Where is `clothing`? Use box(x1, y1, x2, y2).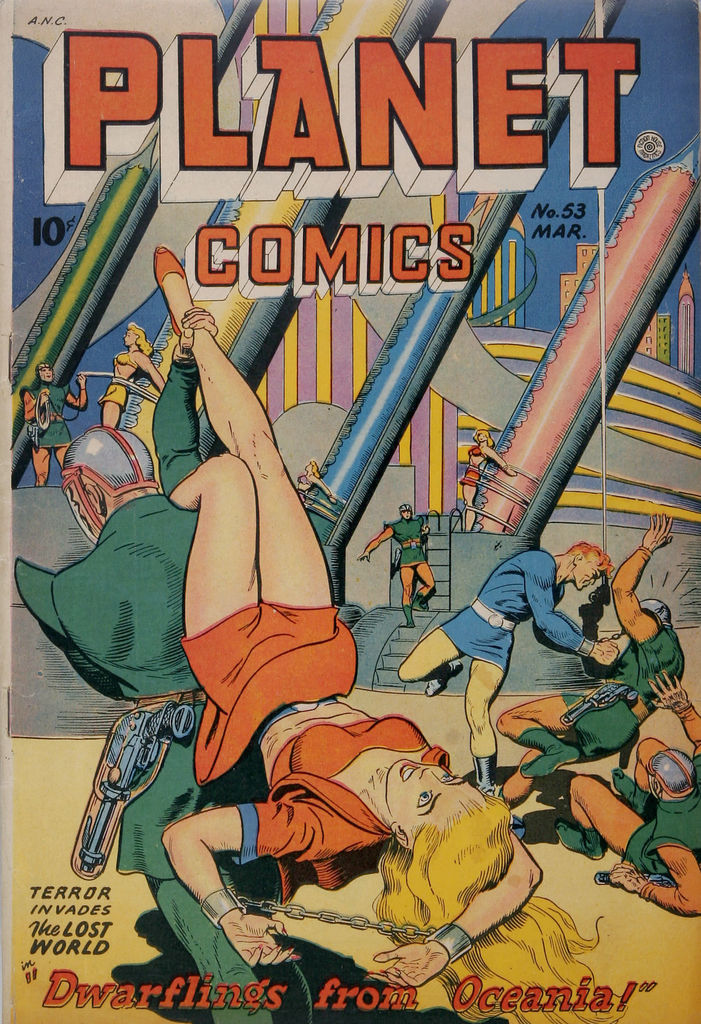
box(439, 547, 593, 678).
